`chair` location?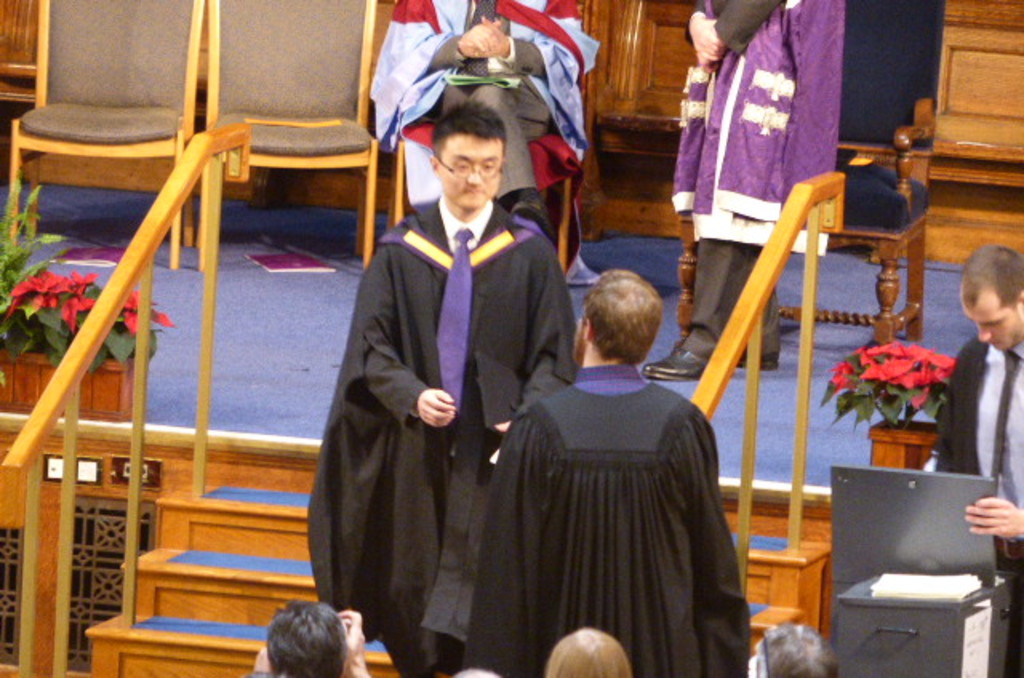
pyautogui.locateOnScreen(187, 10, 390, 320)
